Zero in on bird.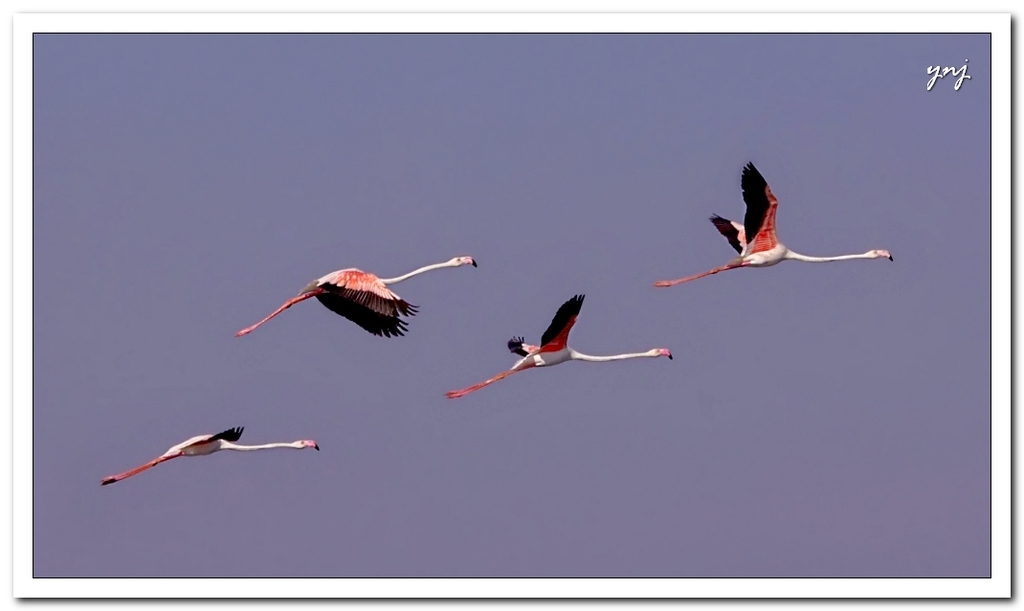
Zeroed in: (234, 252, 479, 338).
